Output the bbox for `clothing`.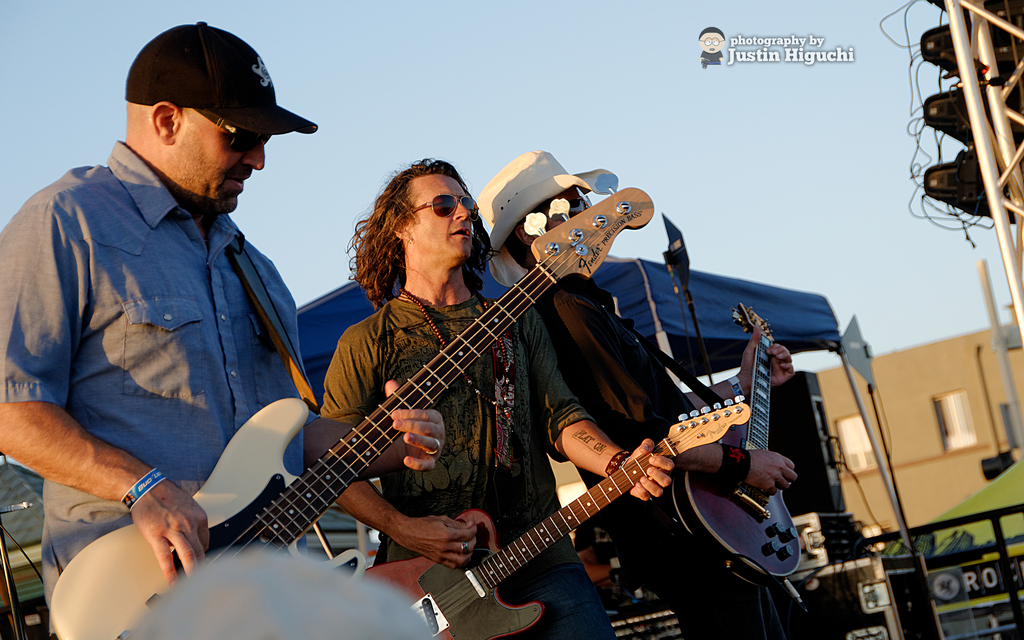
539:275:797:639.
